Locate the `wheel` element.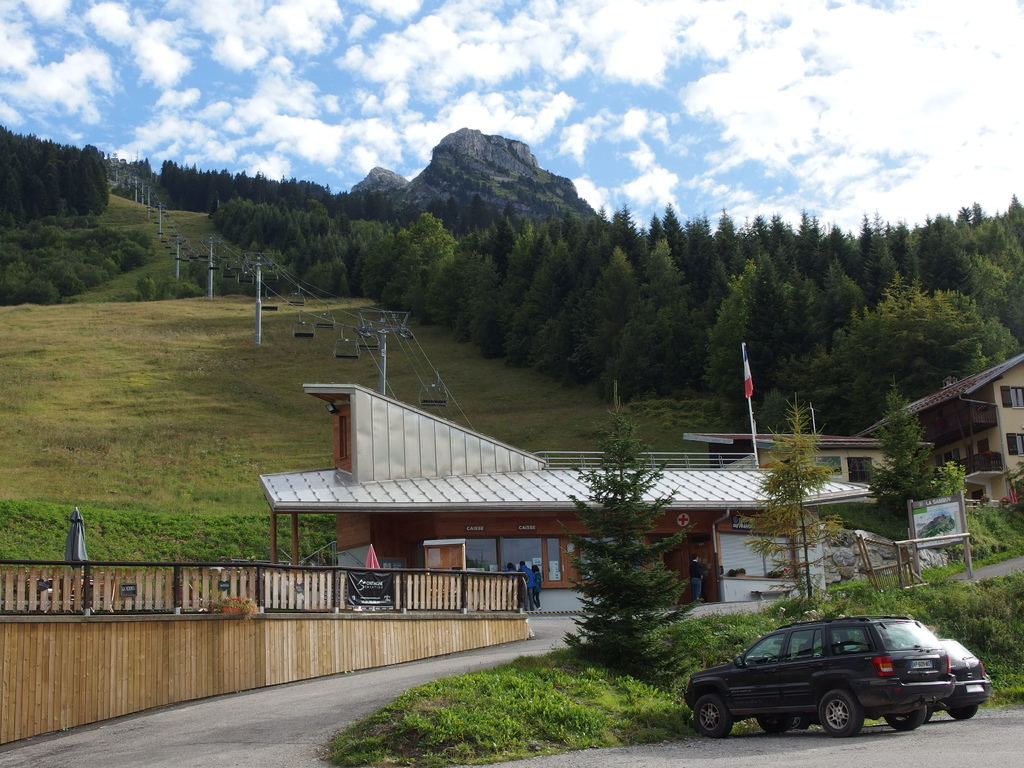
Element bbox: rect(945, 702, 977, 723).
